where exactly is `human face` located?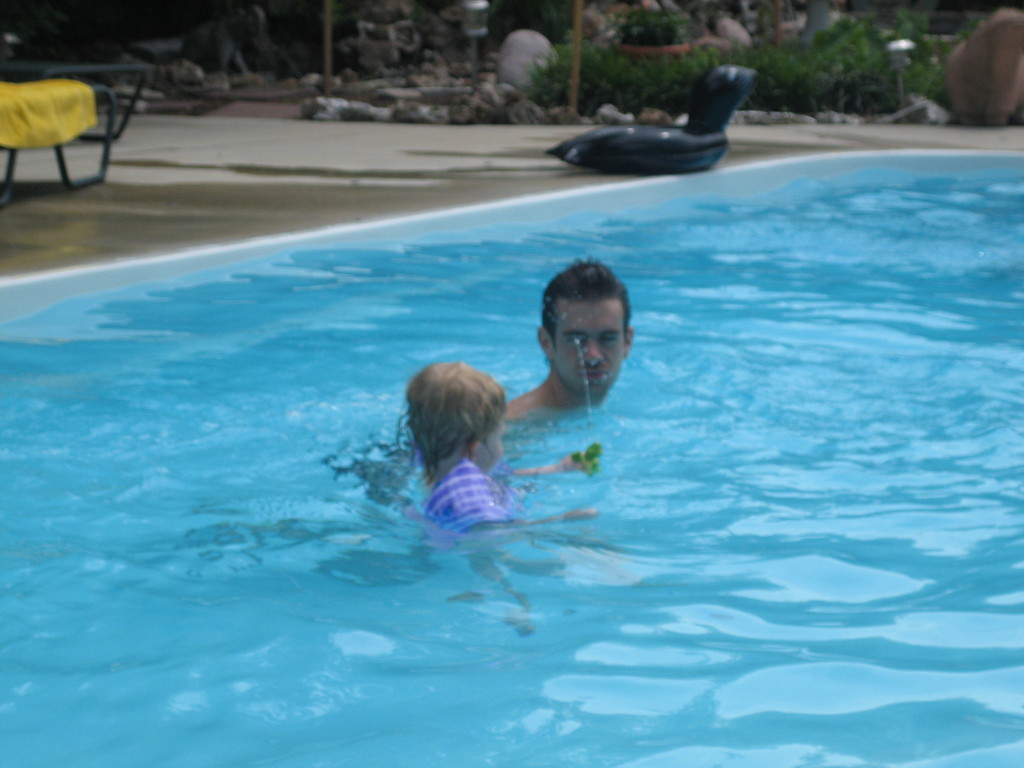
Its bounding box is pyautogui.locateOnScreen(477, 415, 506, 479).
